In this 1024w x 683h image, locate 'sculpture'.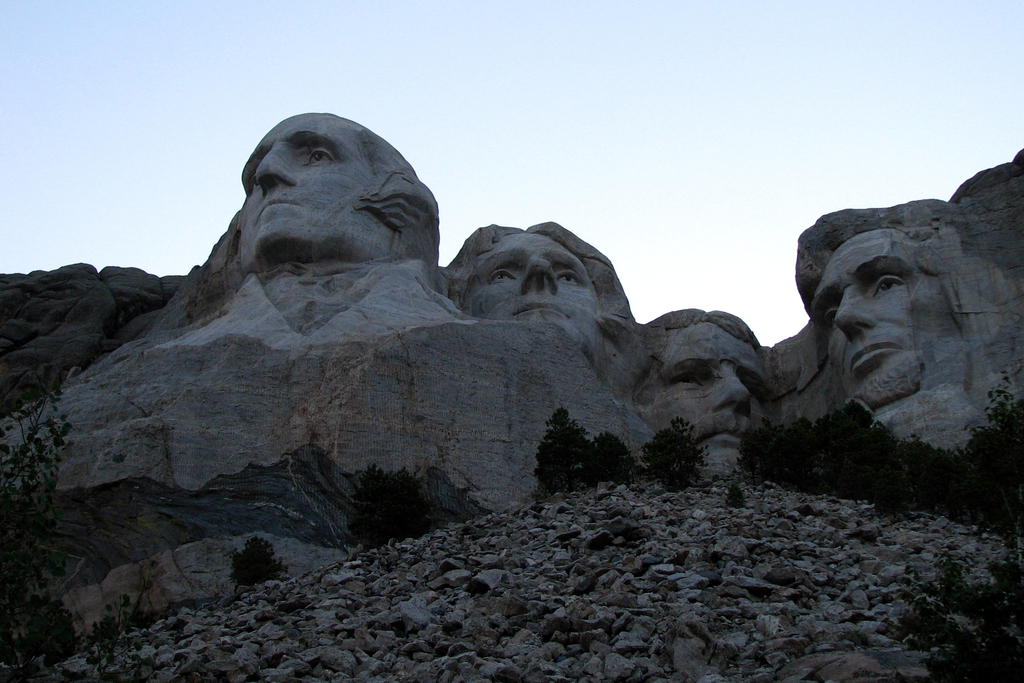
Bounding box: [x1=634, y1=307, x2=771, y2=482].
